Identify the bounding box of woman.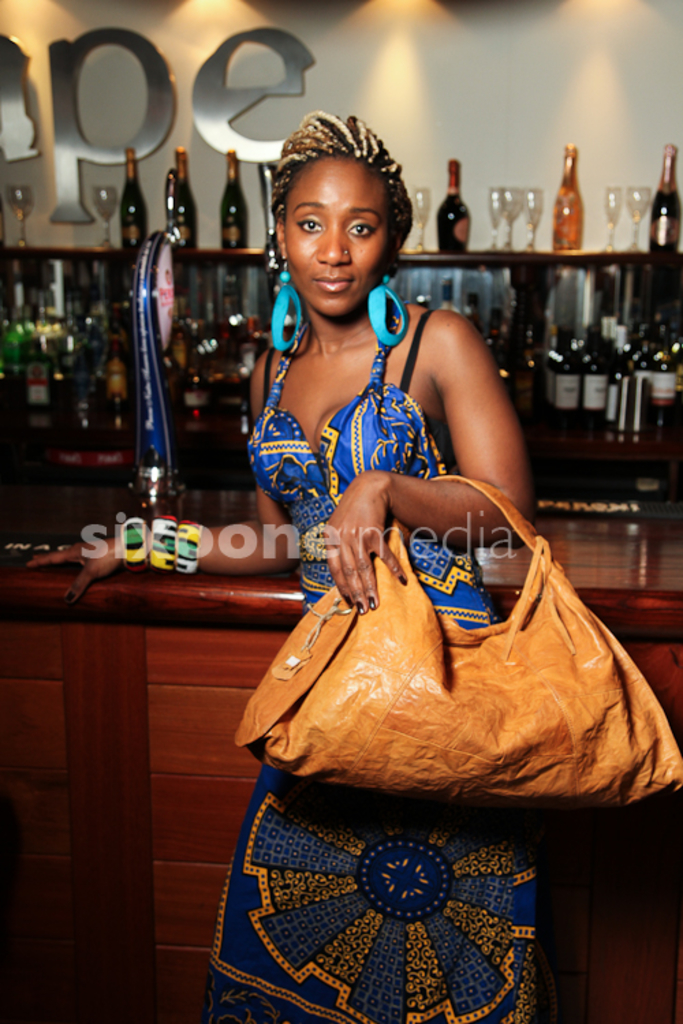
pyautogui.locateOnScreen(26, 108, 546, 1023).
